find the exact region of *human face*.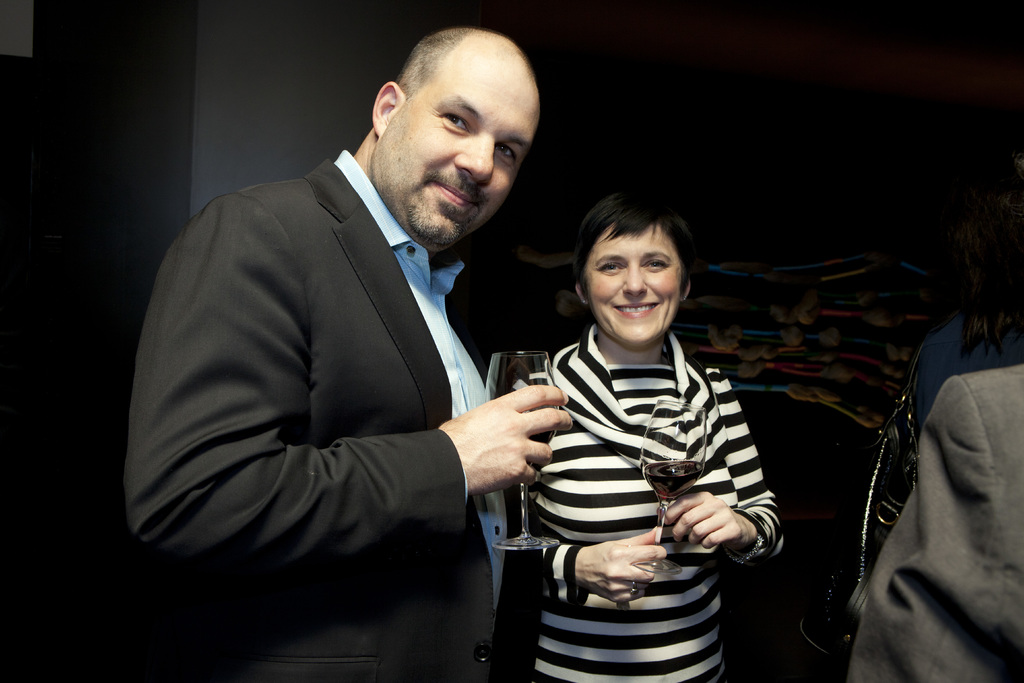
Exact region: region(376, 55, 543, 253).
